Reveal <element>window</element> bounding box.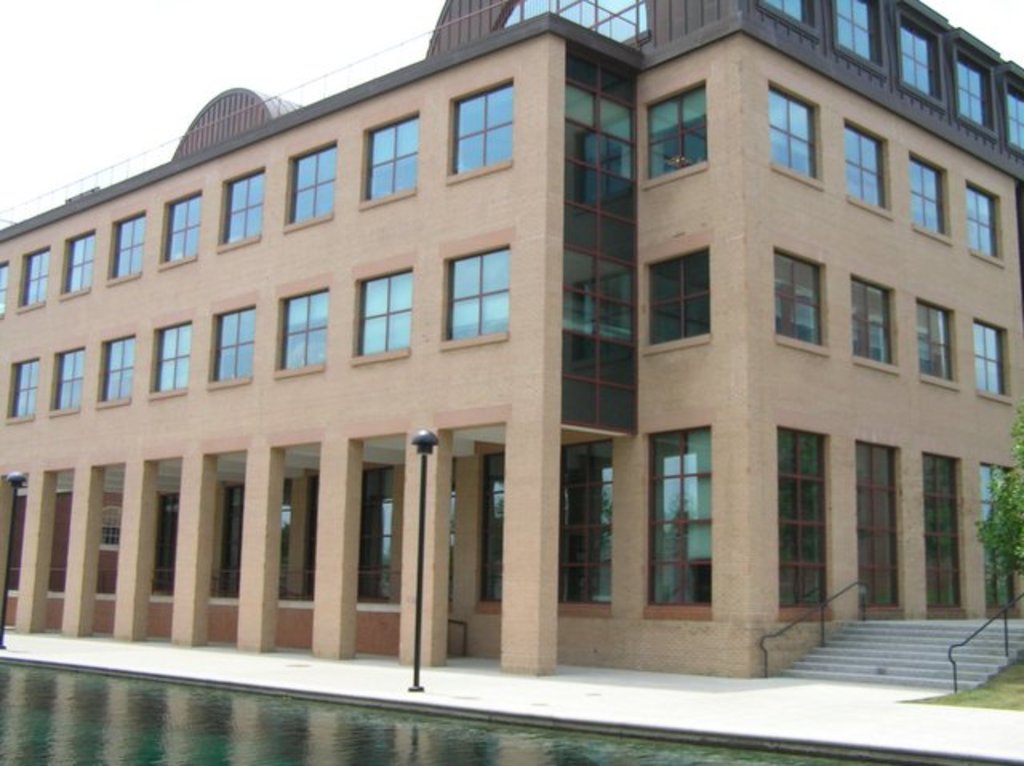
Revealed: 206/286/258/385.
